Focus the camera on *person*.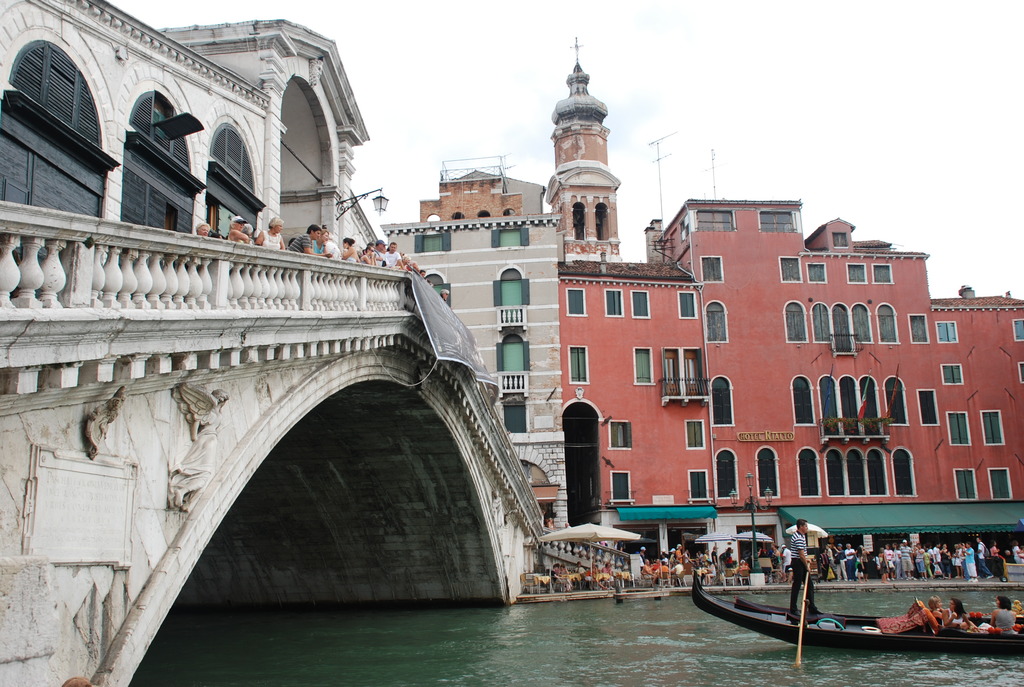
Focus region: (left=312, top=228, right=336, bottom=264).
